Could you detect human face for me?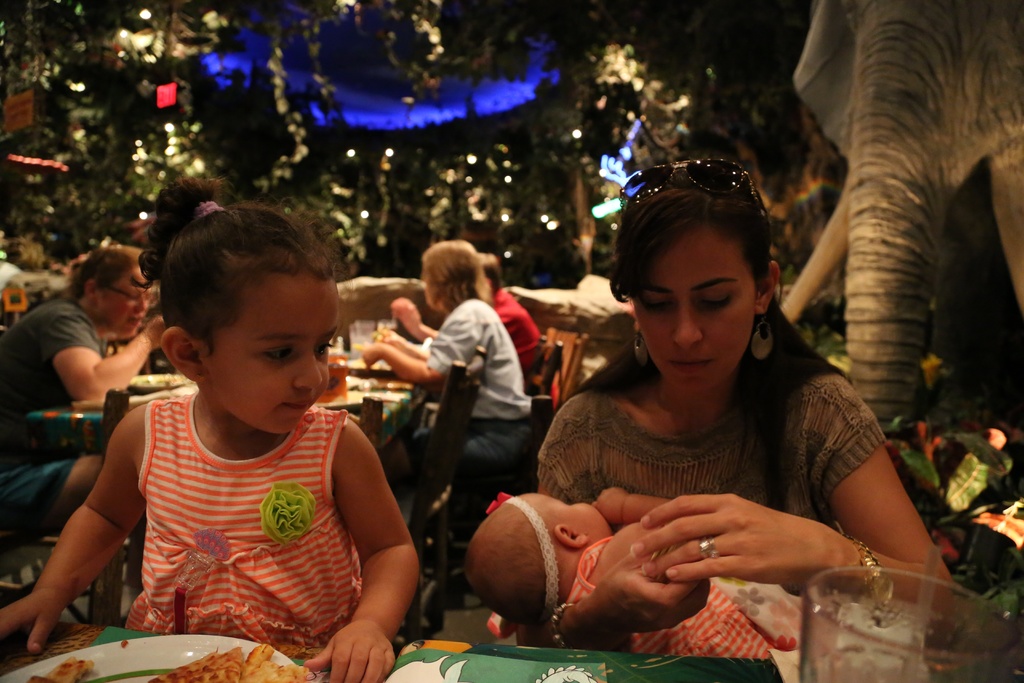
Detection result: 99,267,155,337.
